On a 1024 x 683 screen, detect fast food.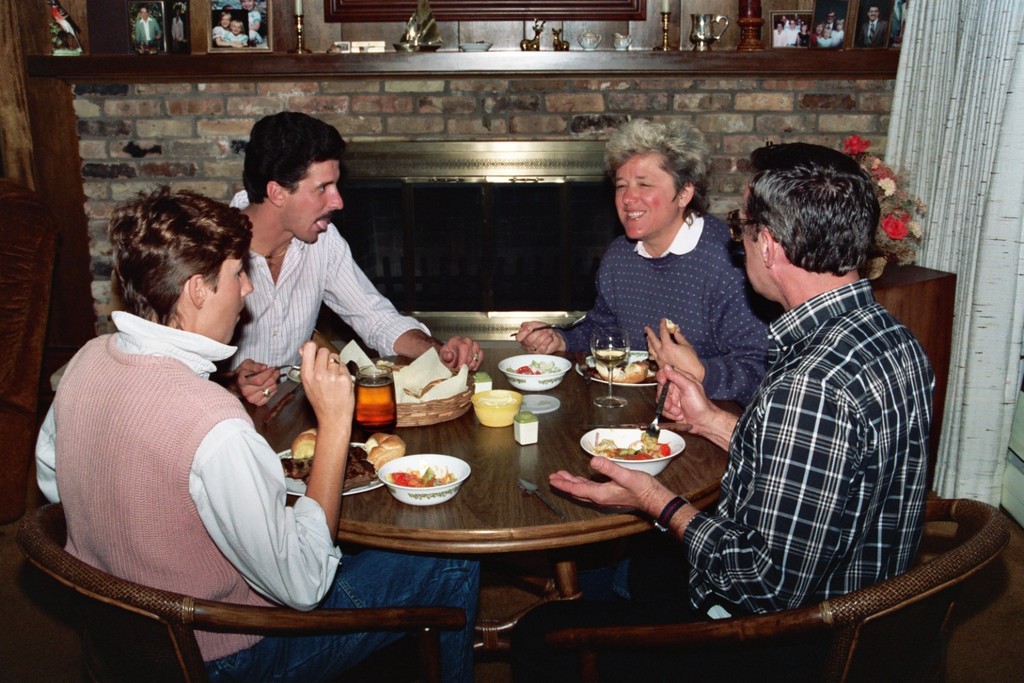
rect(283, 436, 376, 502).
